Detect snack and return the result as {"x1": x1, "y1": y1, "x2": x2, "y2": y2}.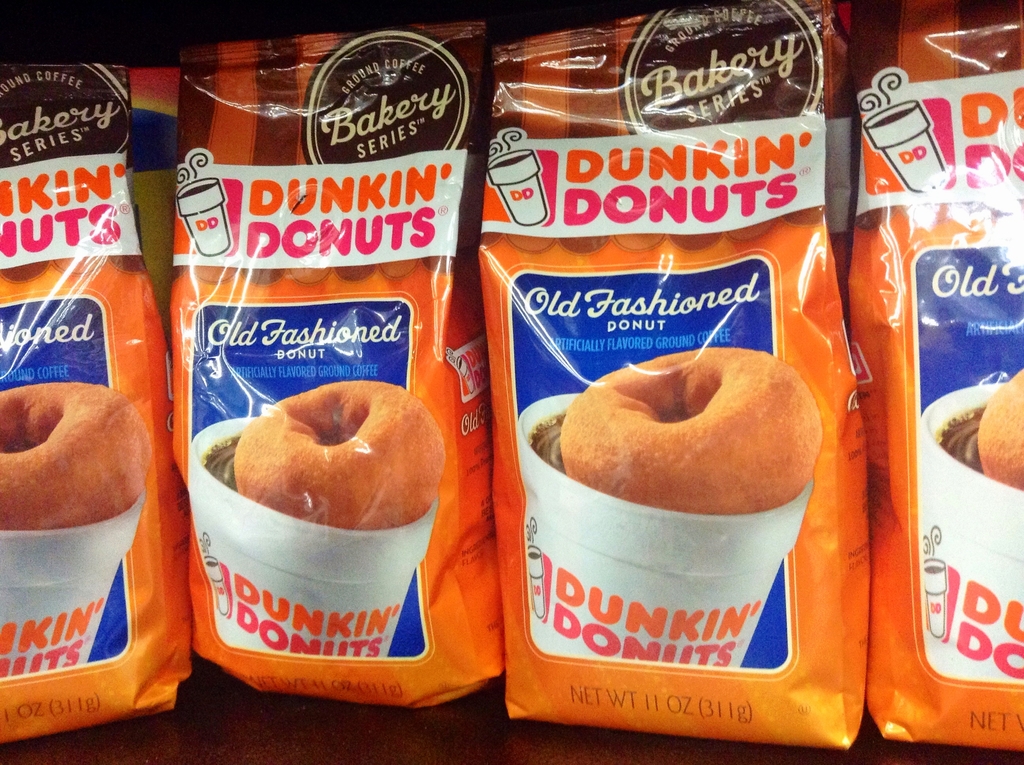
{"x1": 0, "y1": 377, "x2": 156, "y2": 543}.
